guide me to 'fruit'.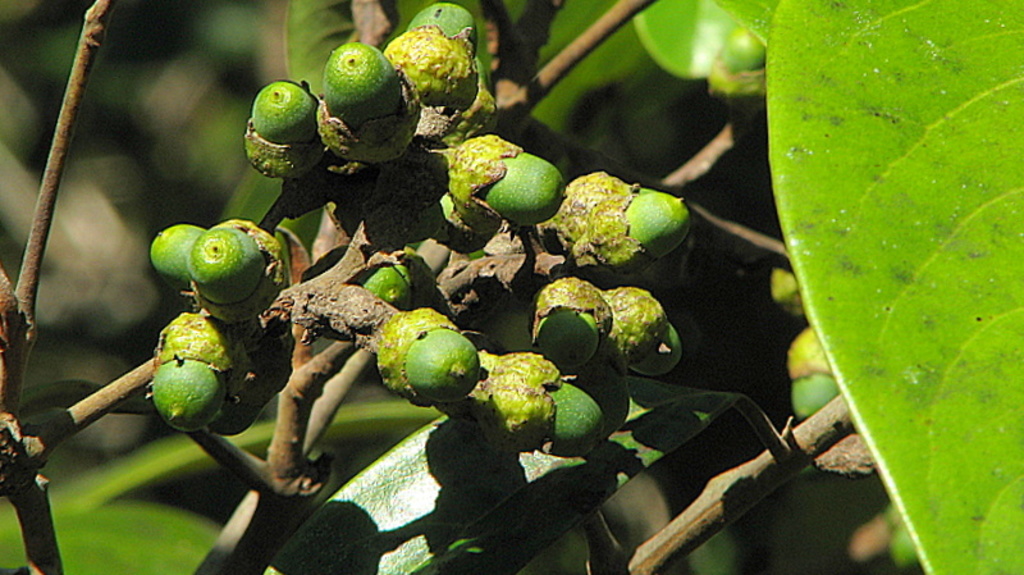
Guidance: l=247, t=77, r=324, b=184.
